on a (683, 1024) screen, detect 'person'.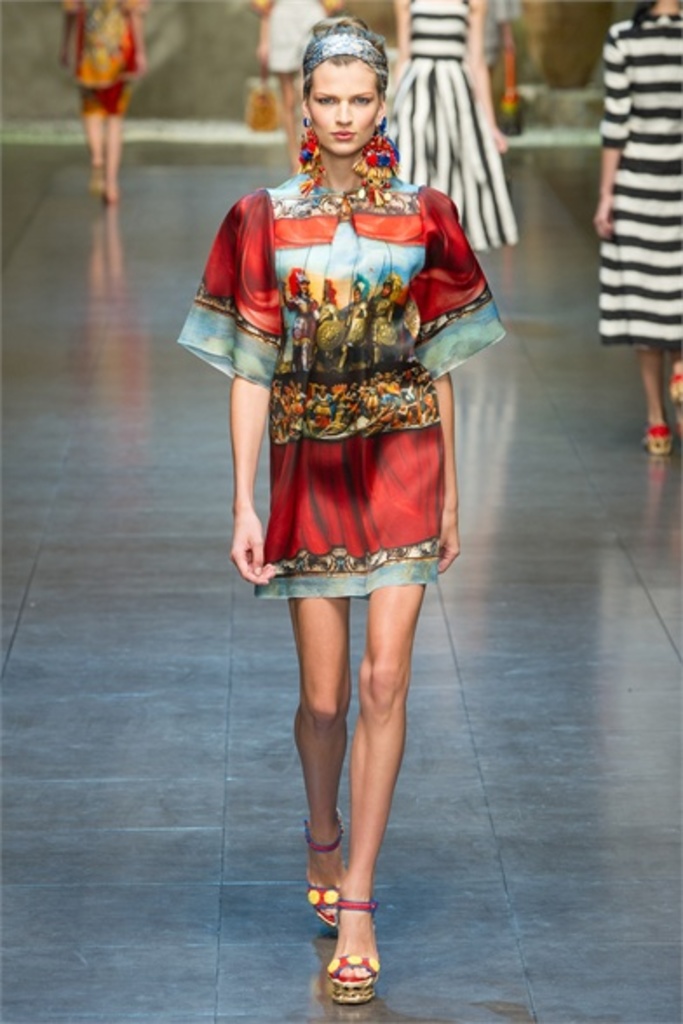
477/0/519/127.
